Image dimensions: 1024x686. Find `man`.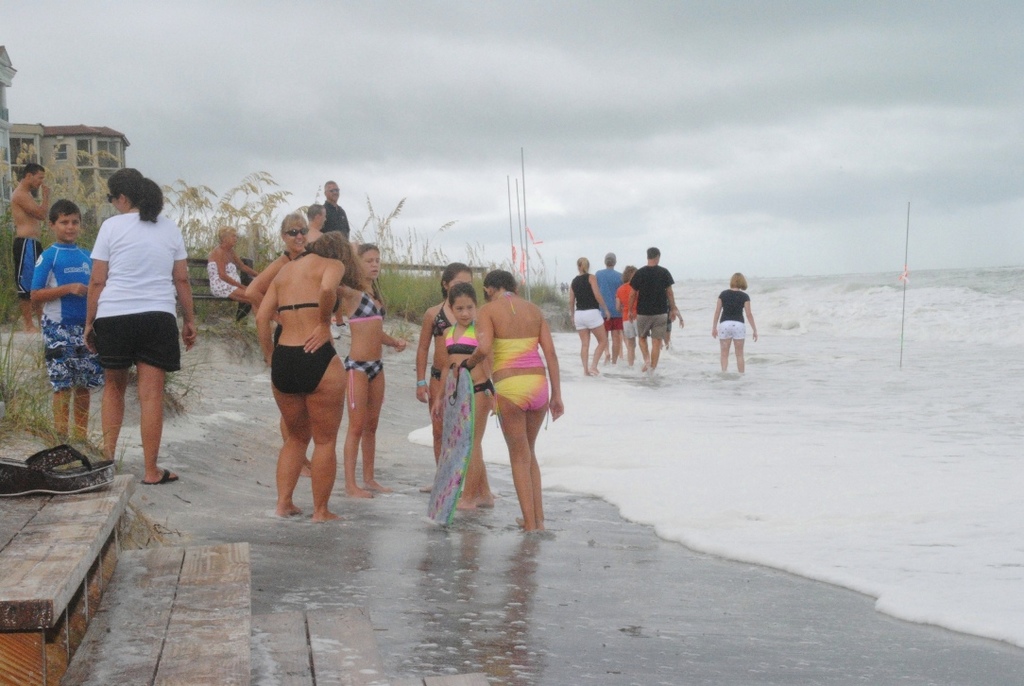
crop(322, 177, 350, 229).
